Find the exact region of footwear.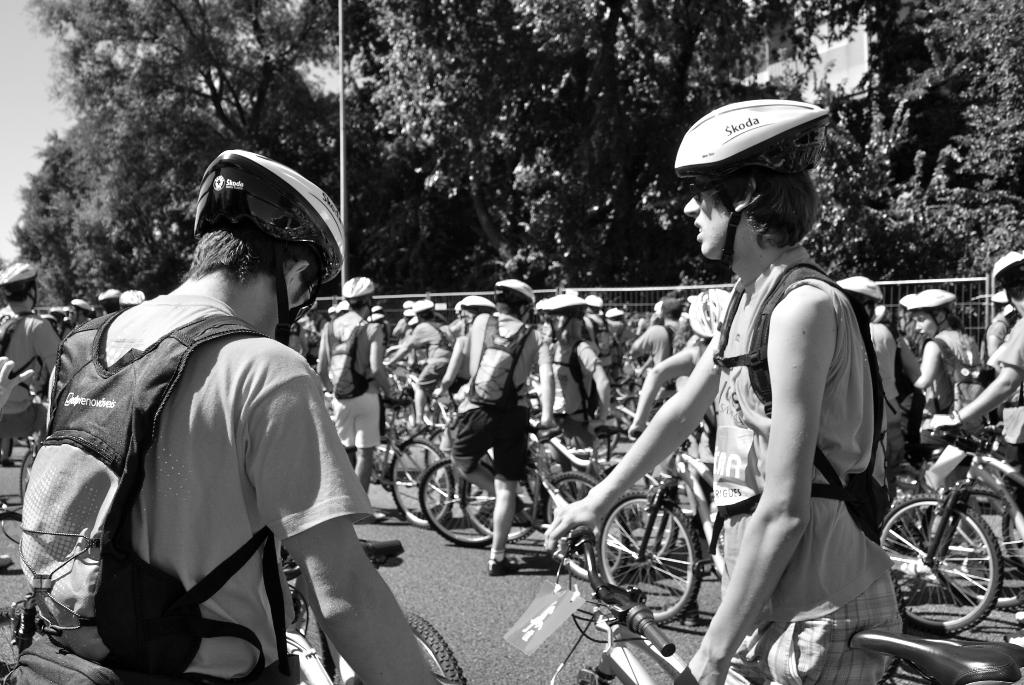
Exact region: 485/546/519/577.
